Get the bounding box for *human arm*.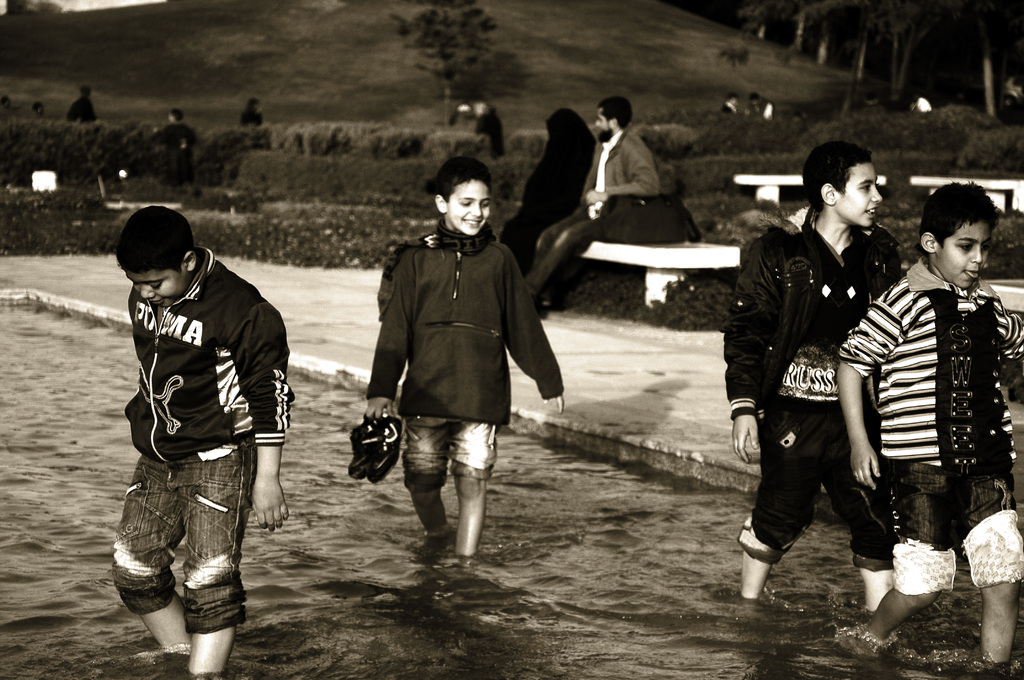
region(505, 241, 571, 415).
